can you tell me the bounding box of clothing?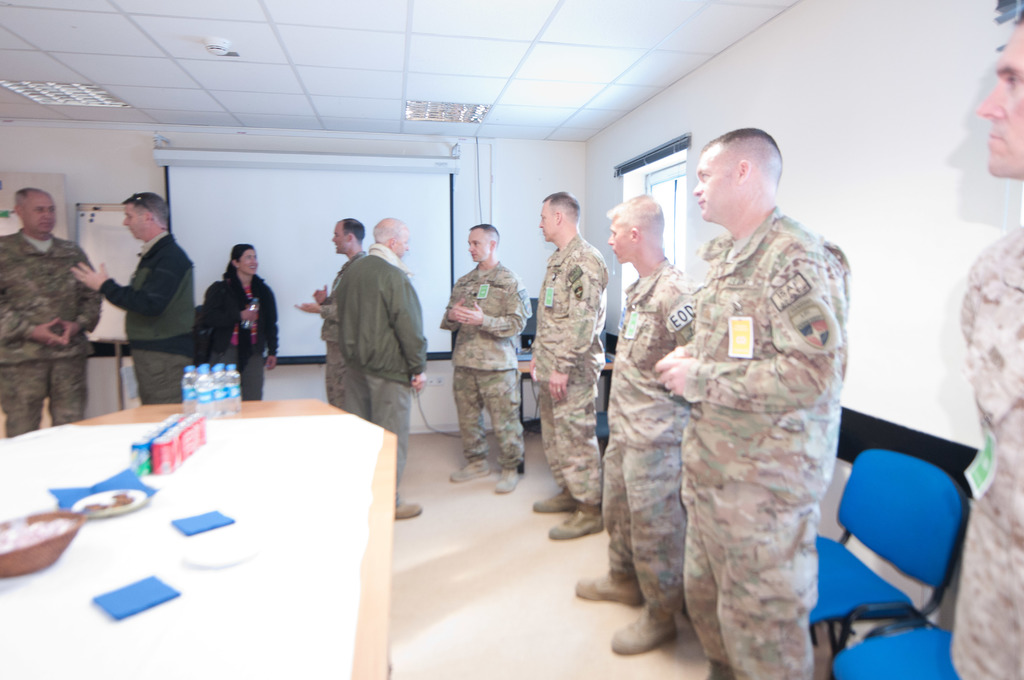
(x1=542, y1=366, x2=602, y2=503).
